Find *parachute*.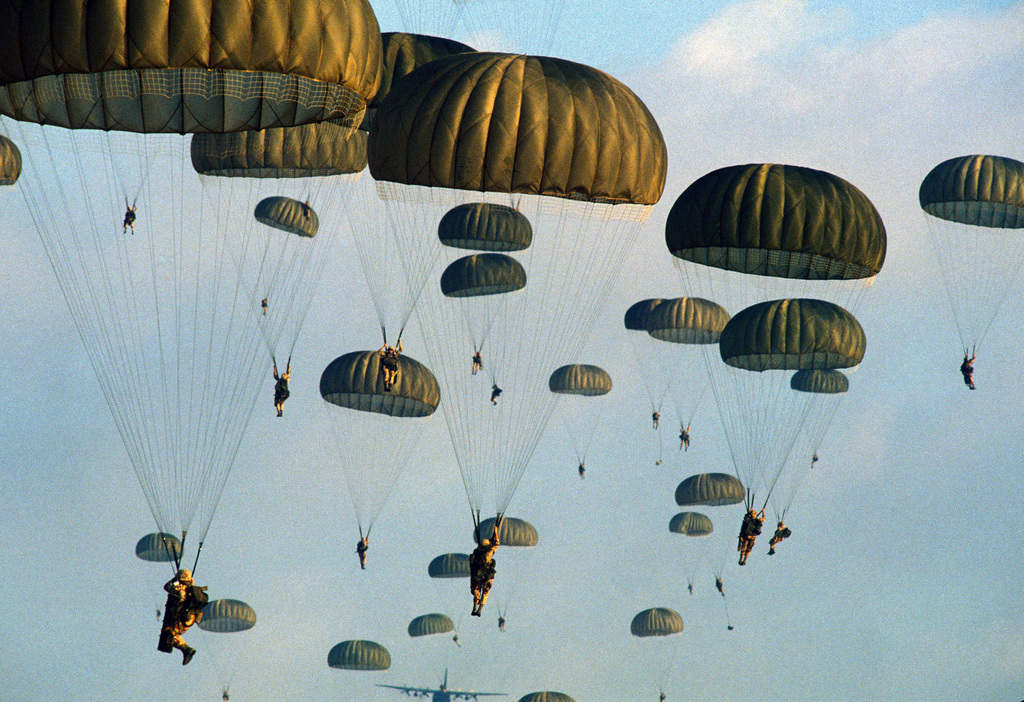
[x1=364, y1=51, x2=669, y2=584].
